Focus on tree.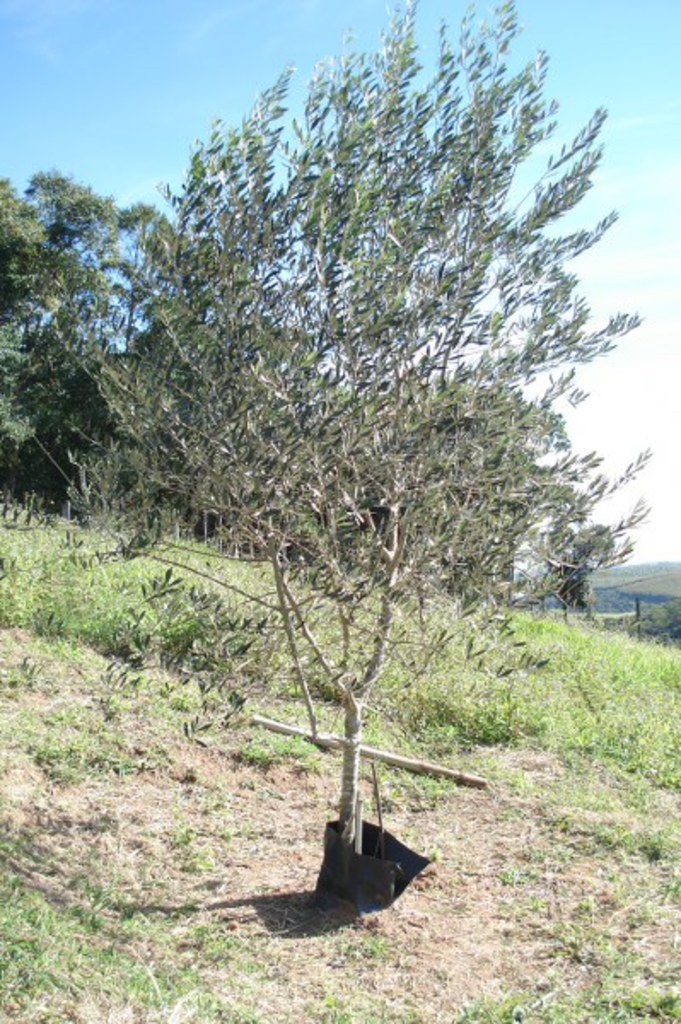
Focused at <box>0,160,172,531</box>.
